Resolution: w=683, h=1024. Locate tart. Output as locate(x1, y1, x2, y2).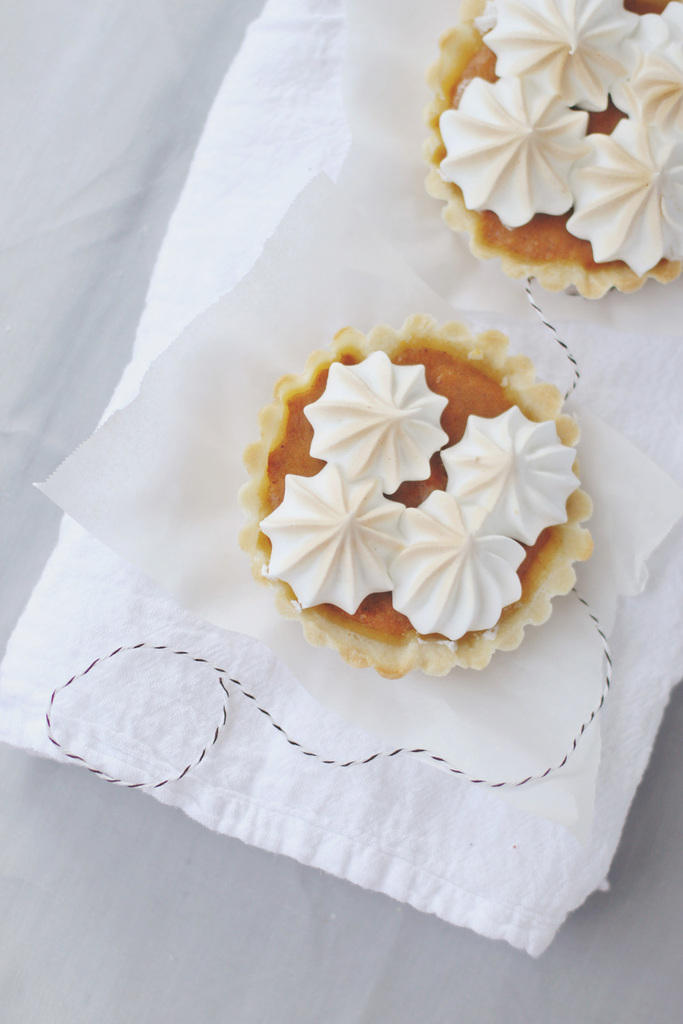
locate(421, 0, 682, 302).
